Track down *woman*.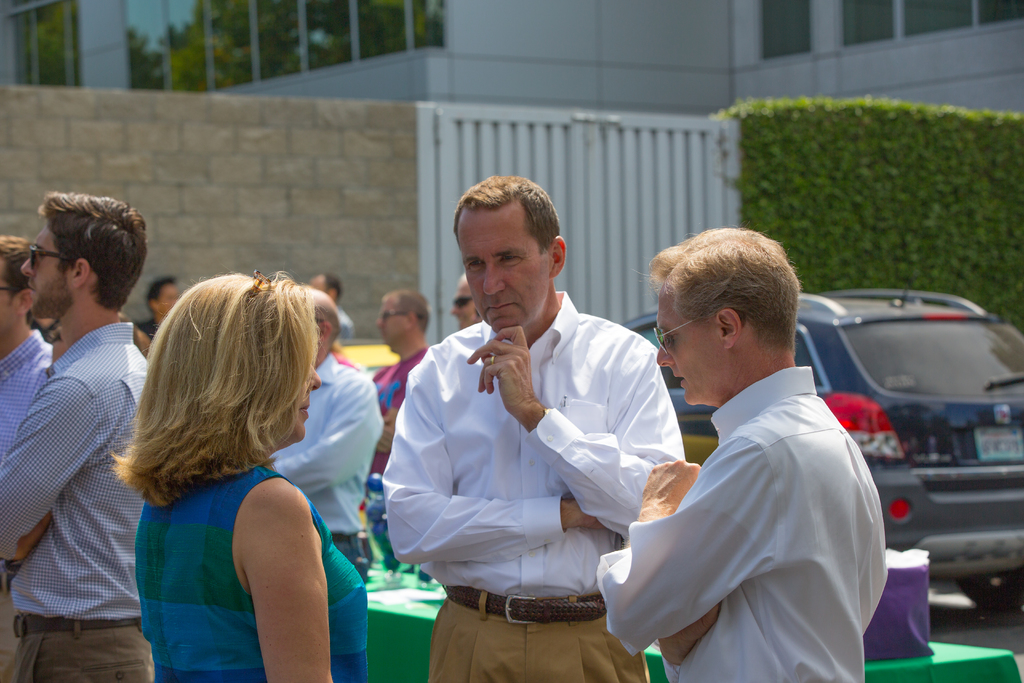
Tracked to 87:249:378:674.
